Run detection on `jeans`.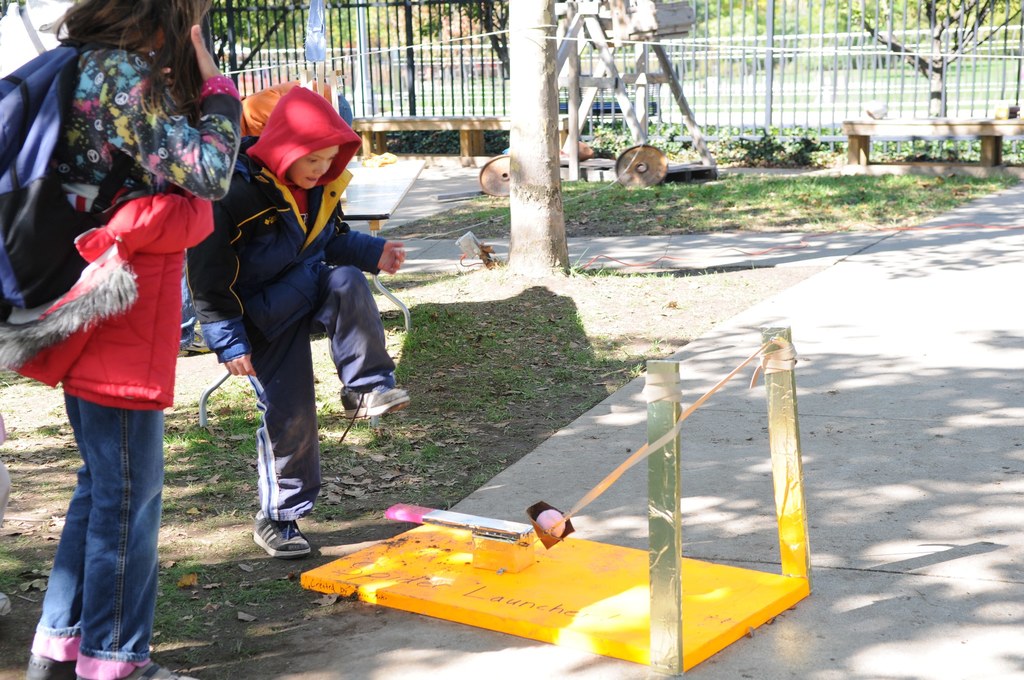
Result: Rect(40, 401, 168, 671).
